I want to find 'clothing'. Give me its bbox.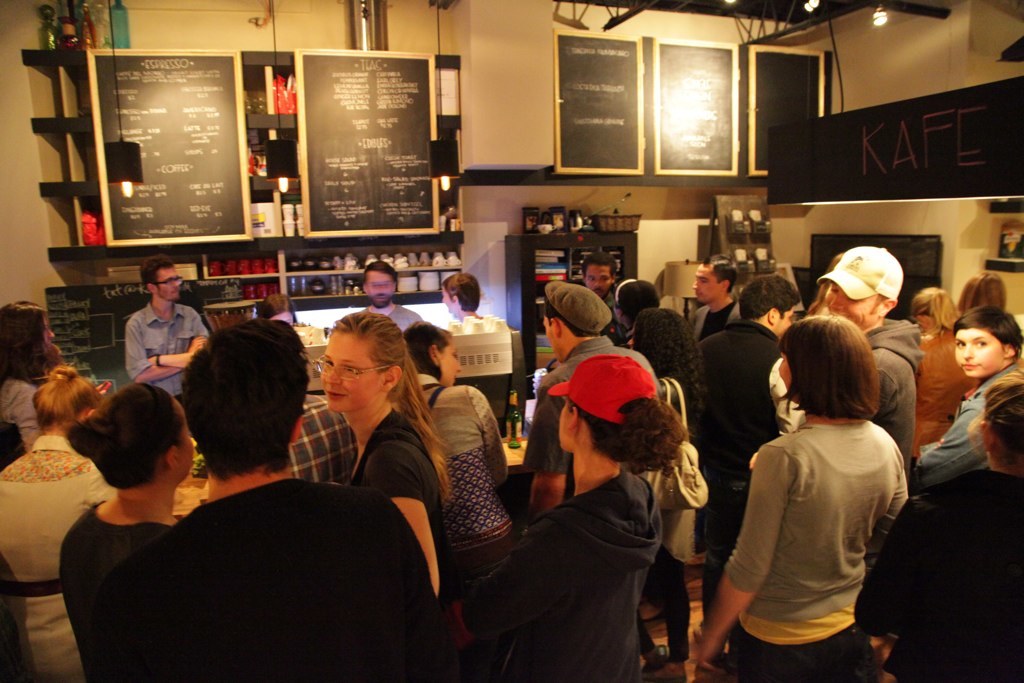
{"x1": 342, "y1": 410, "x2": 468, "y2": 670}.
